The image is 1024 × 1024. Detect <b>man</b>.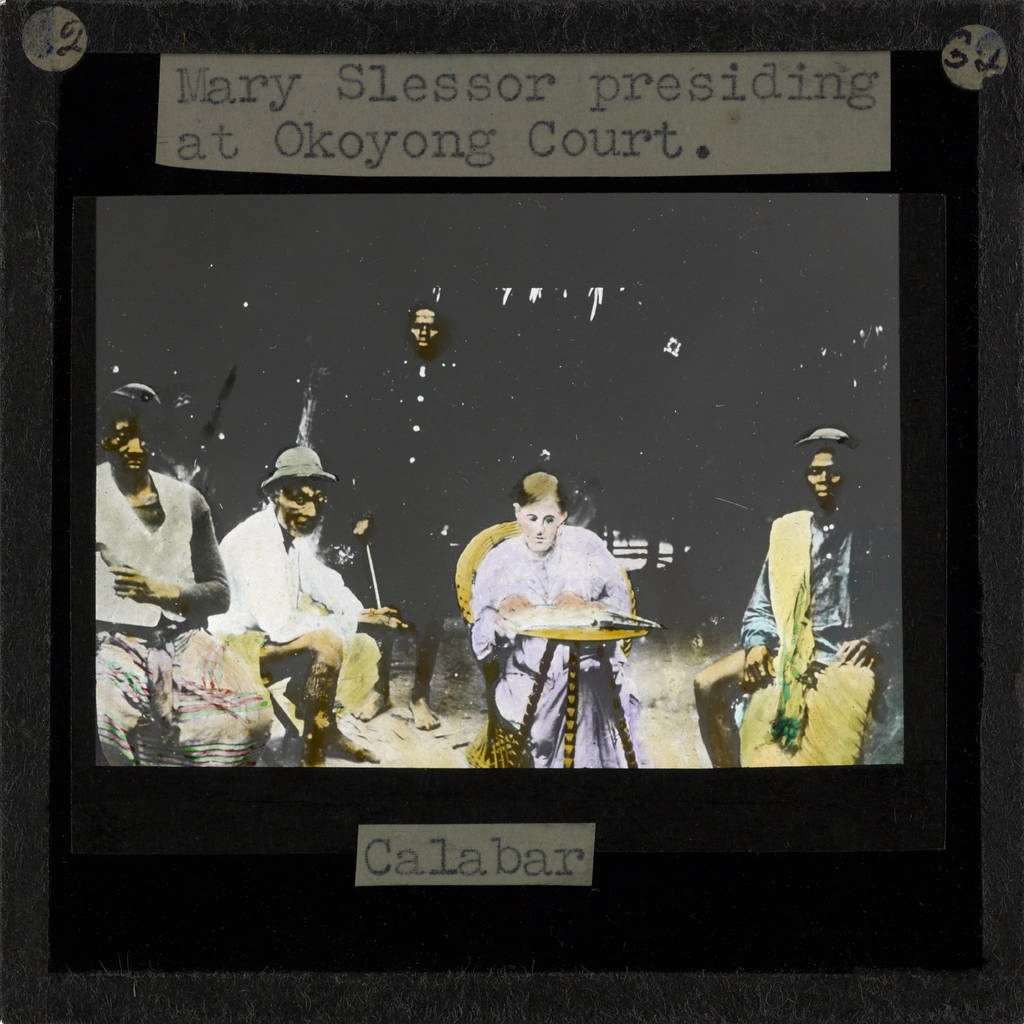
Detection: Rect(707, 427, 908, 765).
